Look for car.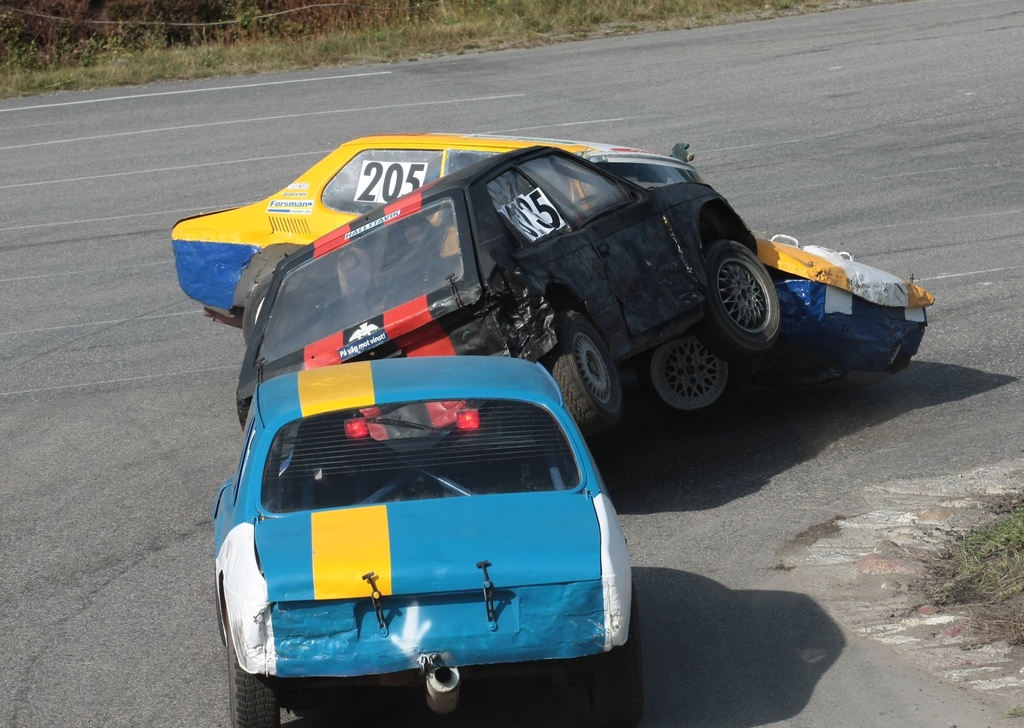
Found: crop(244, 142, 776, 432).
